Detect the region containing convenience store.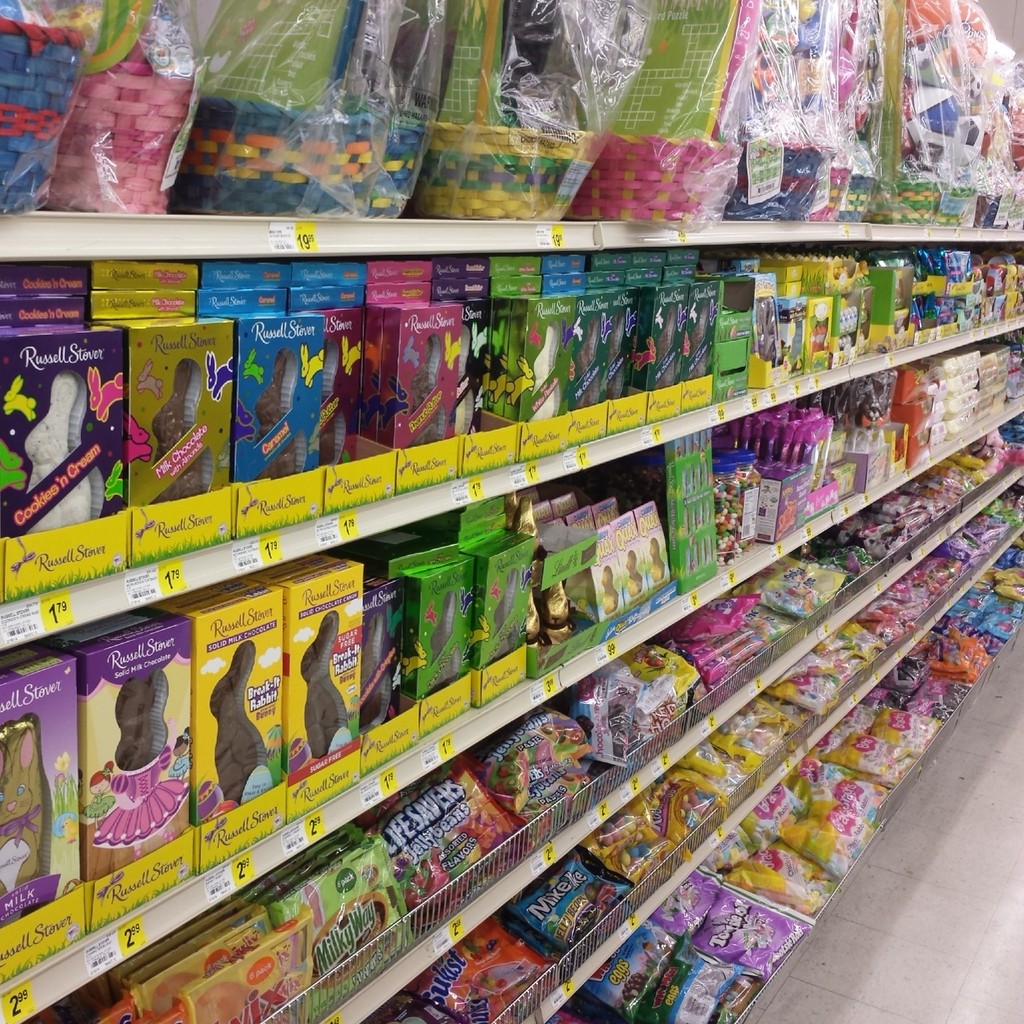
box=[0, 0, 1023, 1023].
